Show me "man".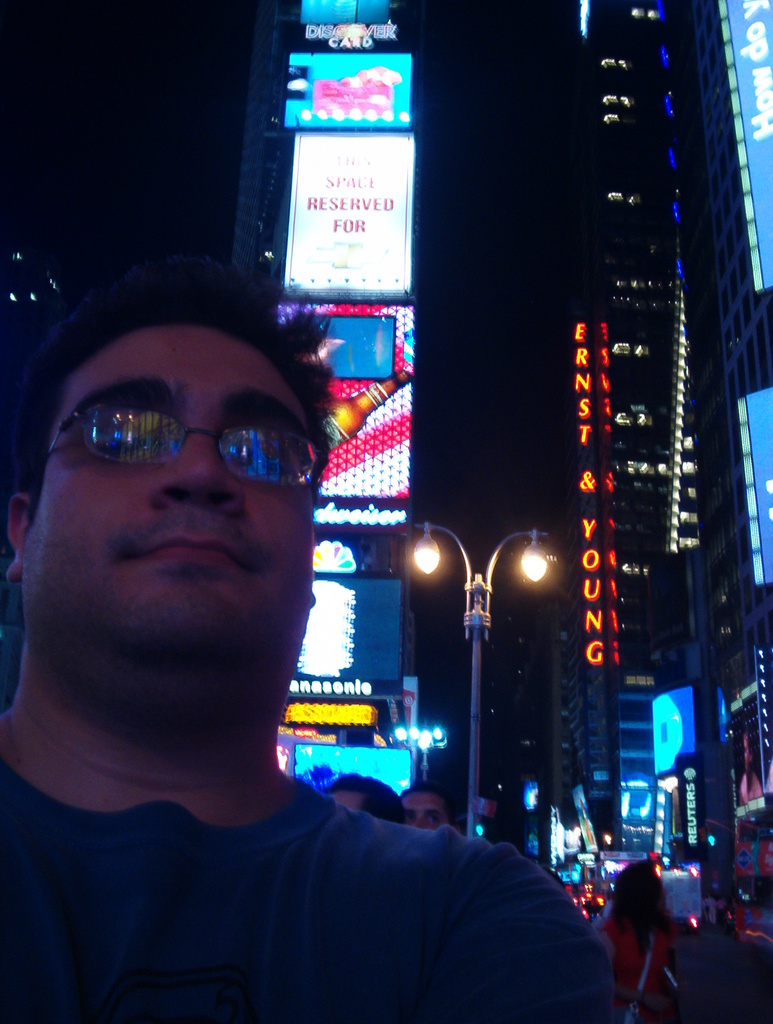
"man" is here: [x1=12, y1=241, x2=563, y2=968].
